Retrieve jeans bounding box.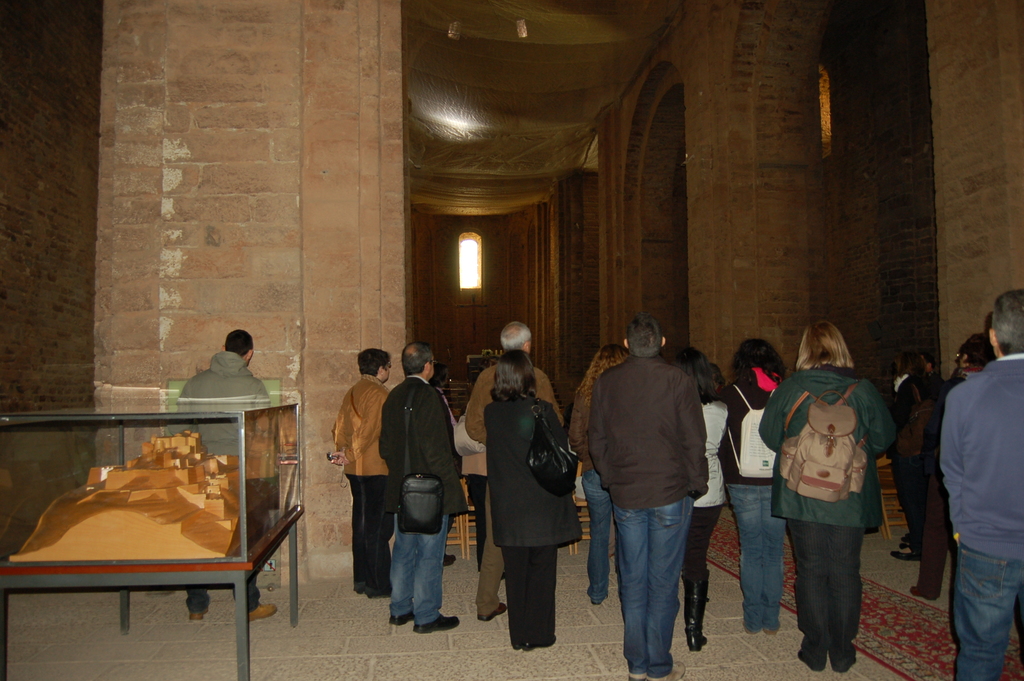
Bounding box: 349/477/387/595.
